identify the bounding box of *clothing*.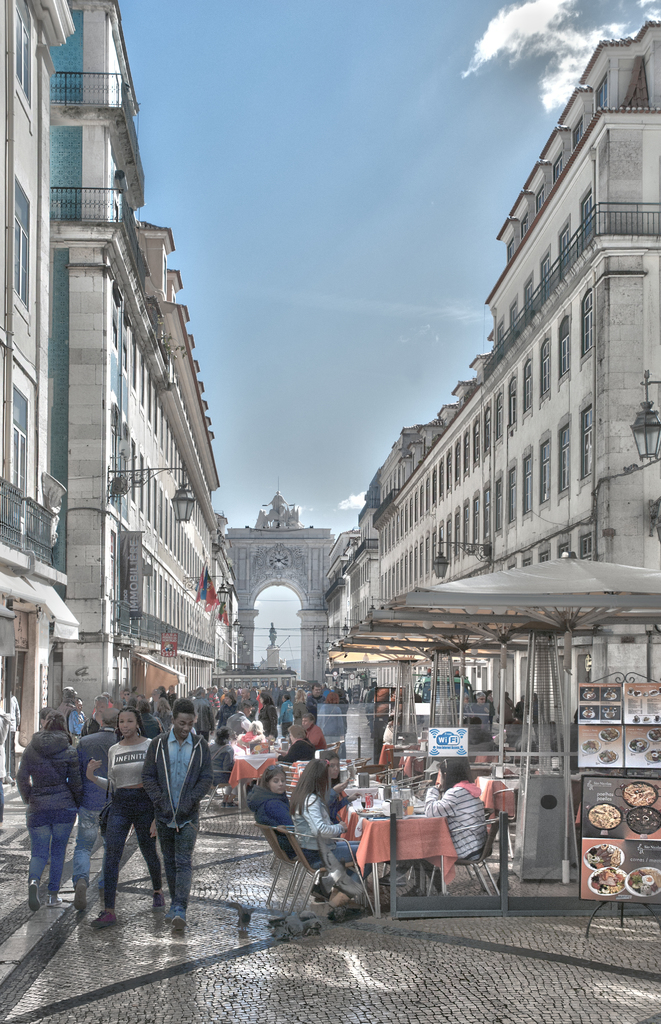
bbox(234, 782, 297, 864).
